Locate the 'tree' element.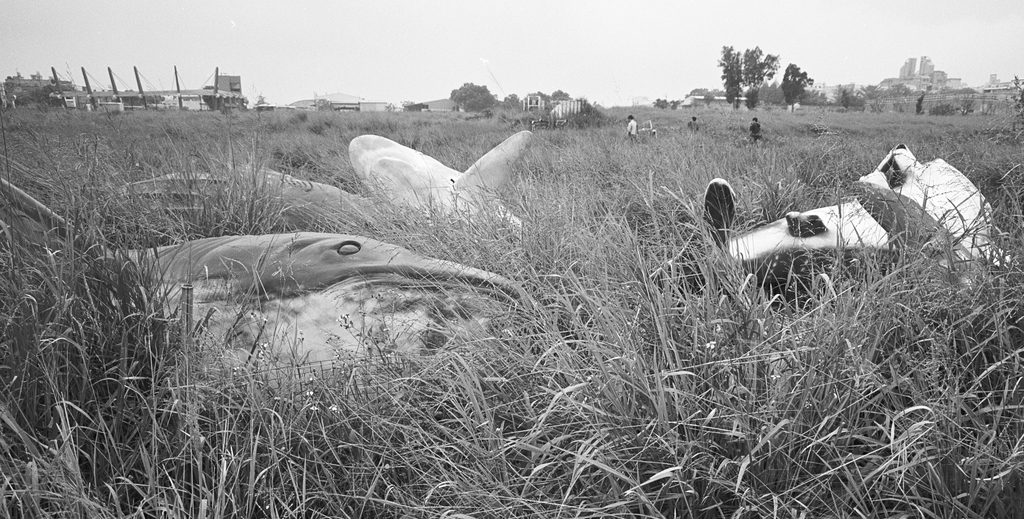
Element bbox: detection(741, 40, 778, 111).
